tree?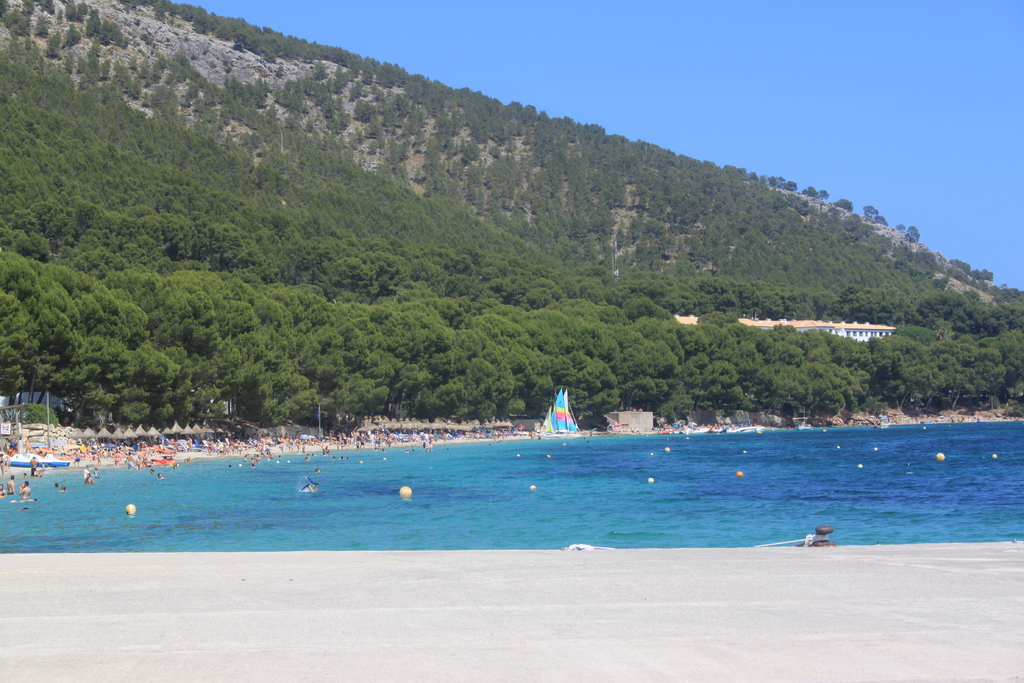
84 38 100 81
